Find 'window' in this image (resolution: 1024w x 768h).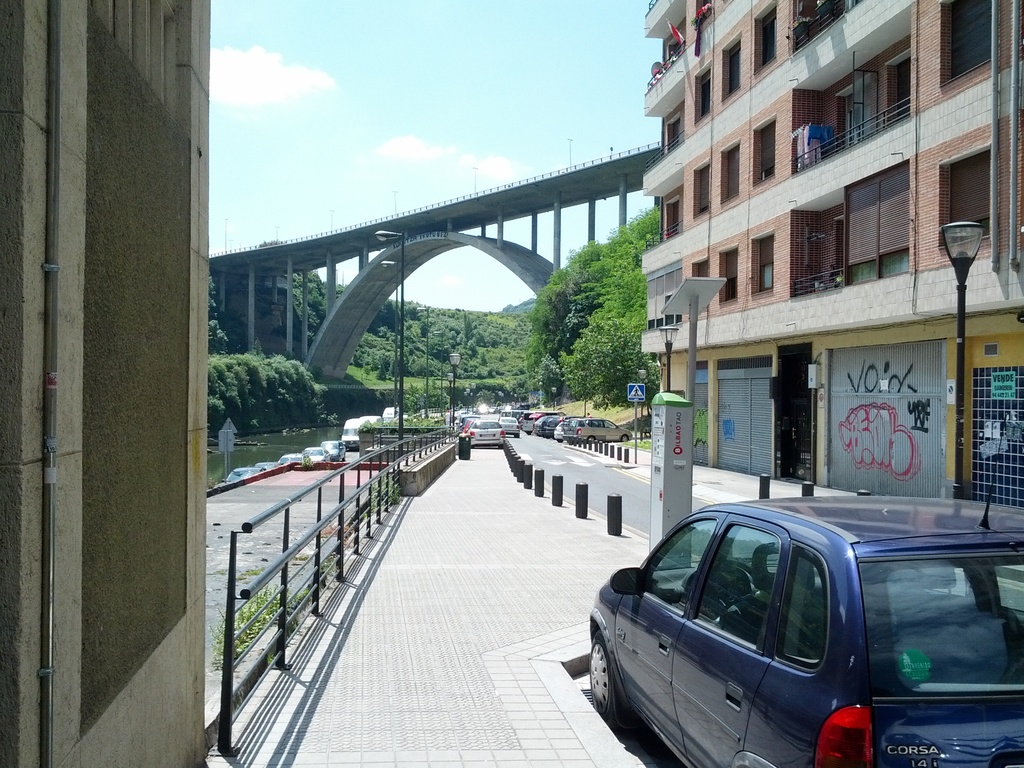
x1=722, y1=141, x2=742, y2=209.
